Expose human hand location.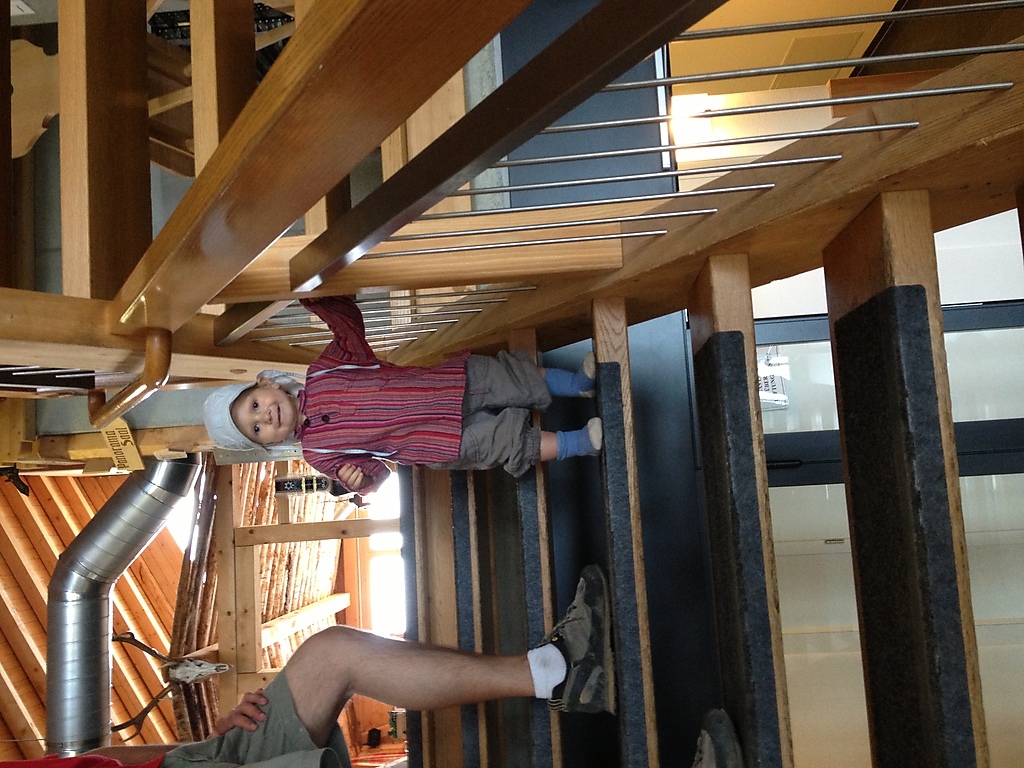
Exposed at (336,455,366,492).
